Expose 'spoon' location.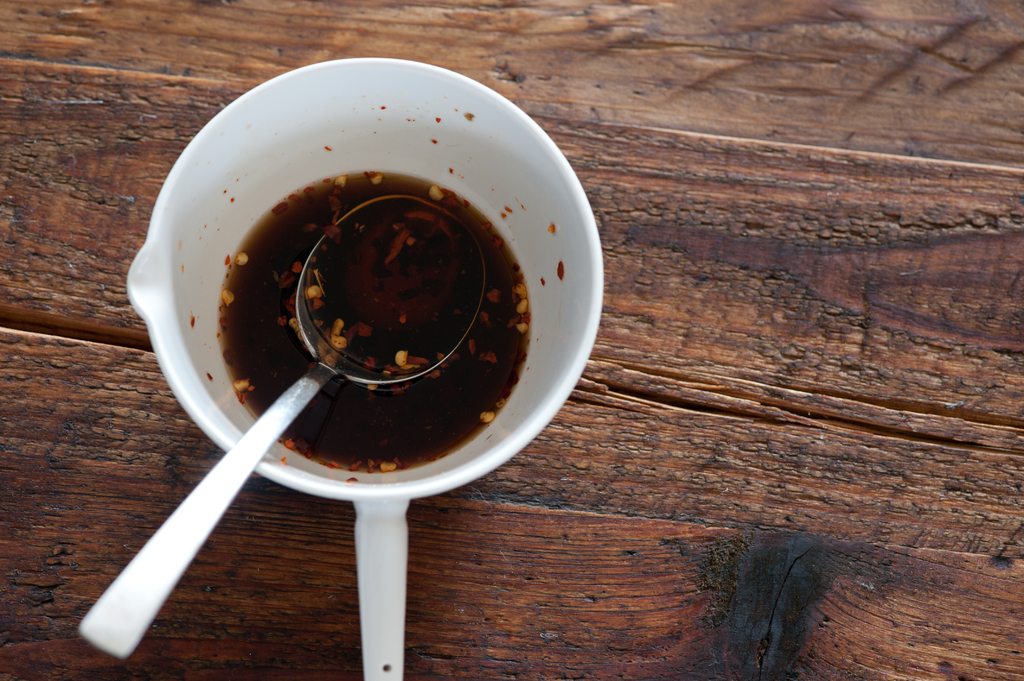
Exposed at detection(78, 197, 487, 659).
